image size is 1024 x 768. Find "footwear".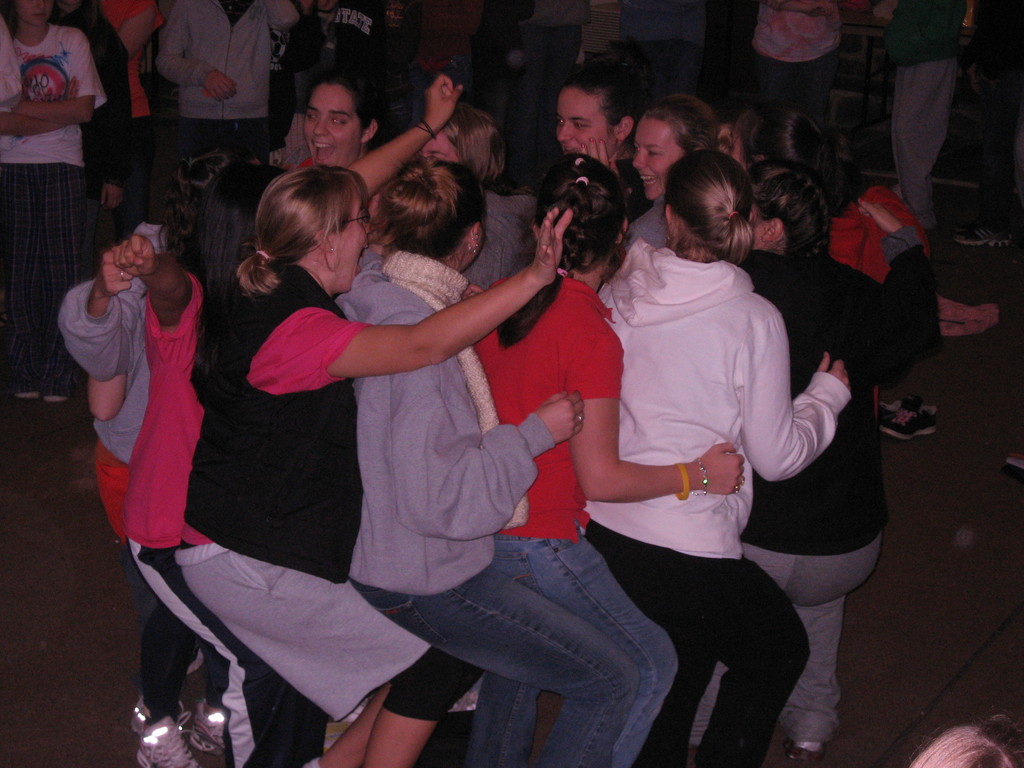
x1=952 y1=226 x2=1009 y2=247.
